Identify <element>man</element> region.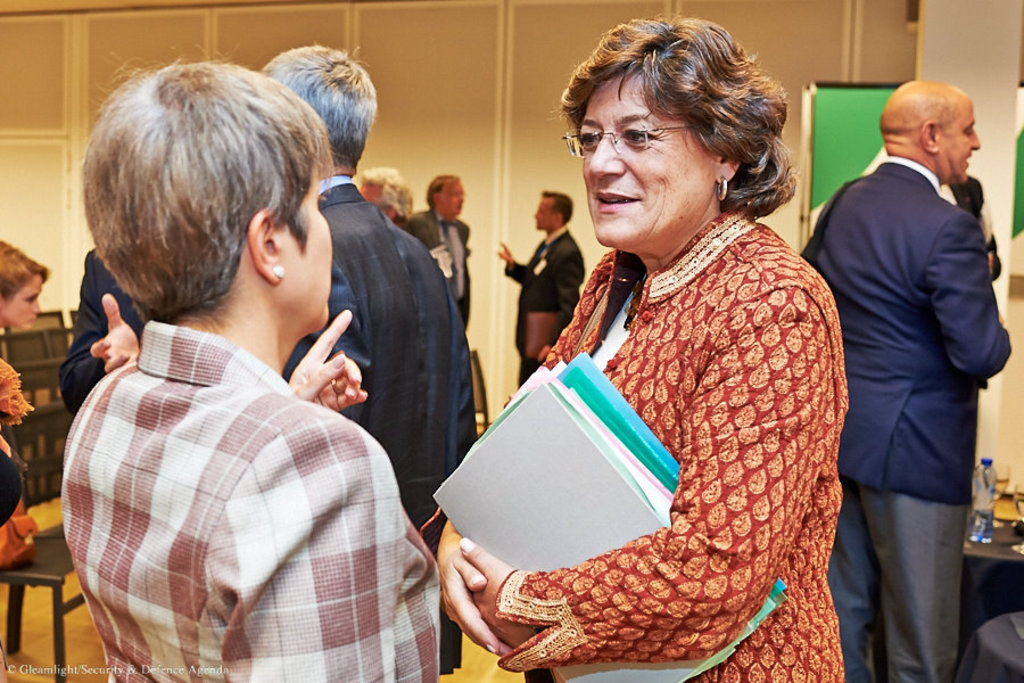
Region: {"x1": 261, "y1": 44, "x2": 482, "y2": 673}.
